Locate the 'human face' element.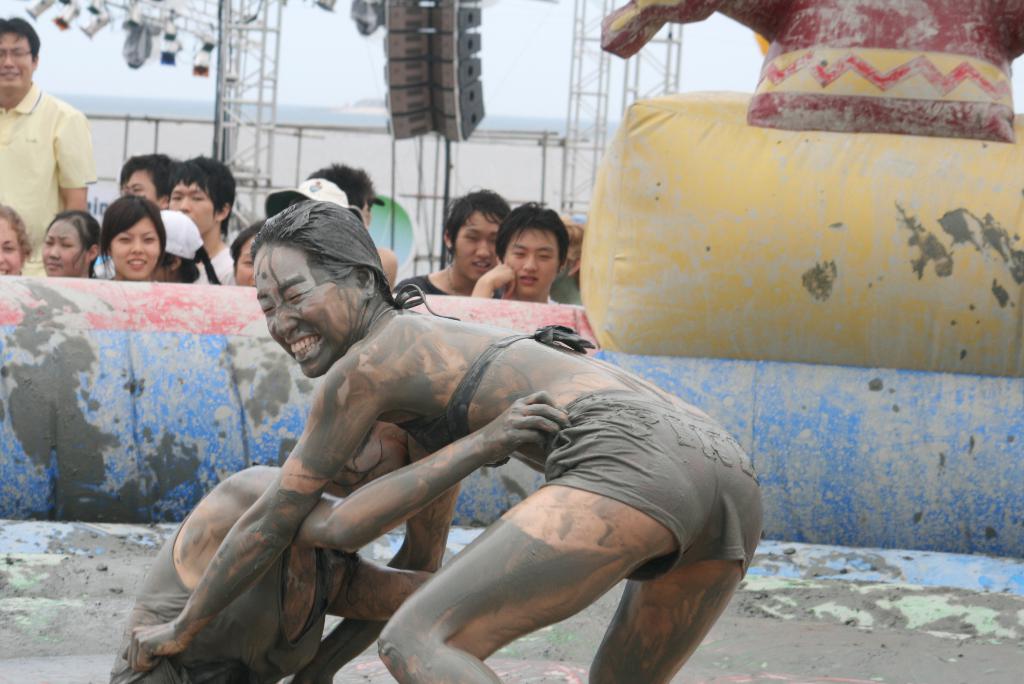
Element bbox: [x1=43, y1=222, x2=92, y2=275].
